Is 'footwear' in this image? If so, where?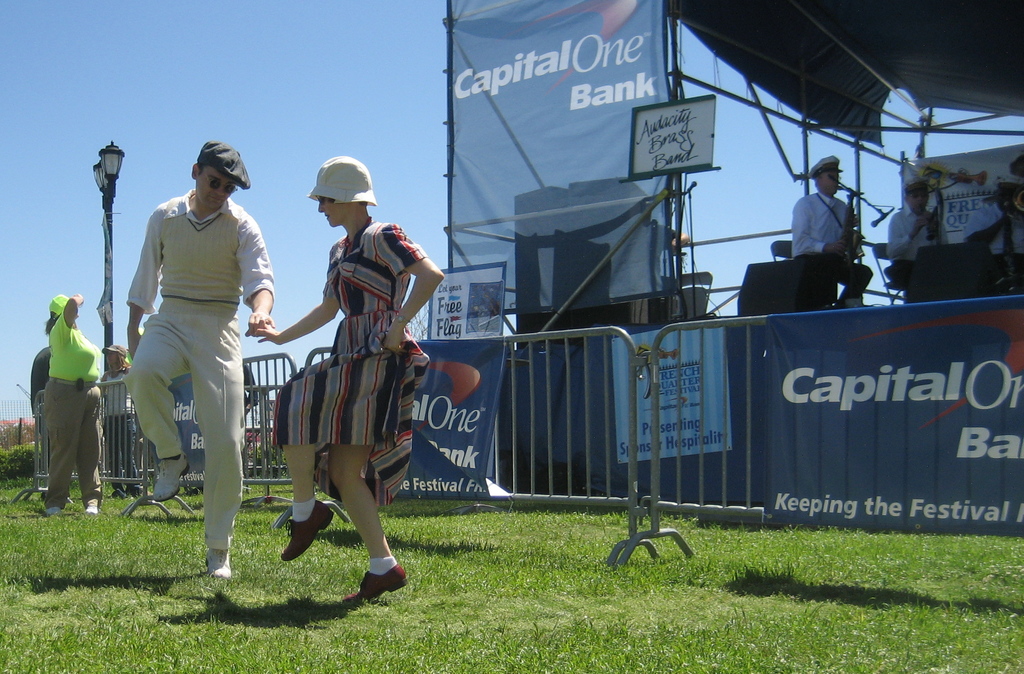
Yes, at rect(45, 506, 63, 517).
